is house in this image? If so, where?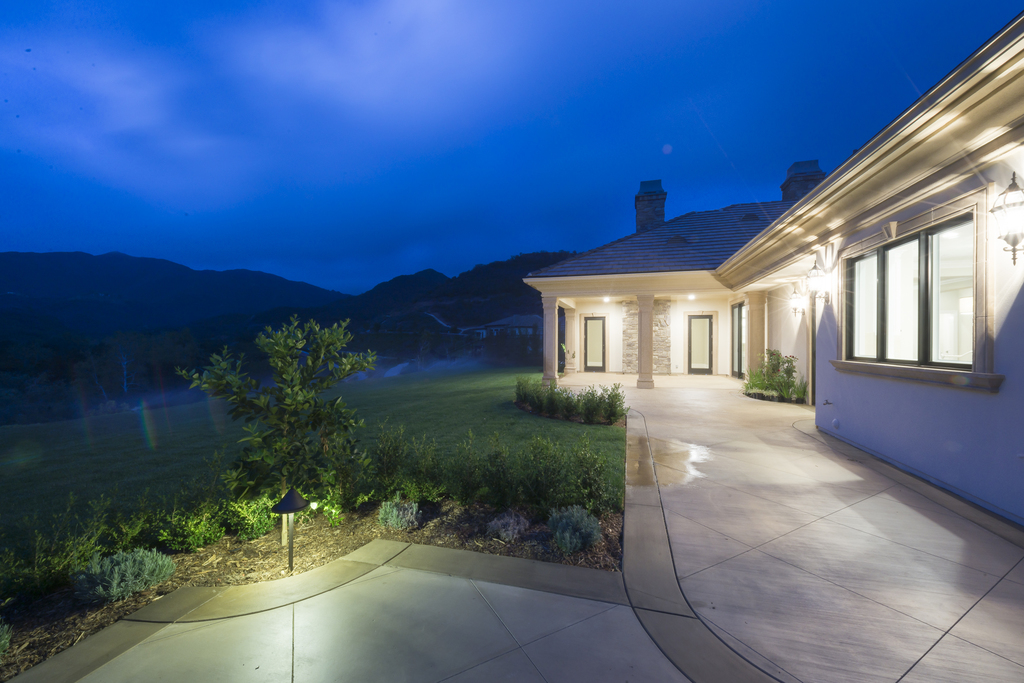
Yes, at x1=715 y1=10 x2=1020 y2=541.
